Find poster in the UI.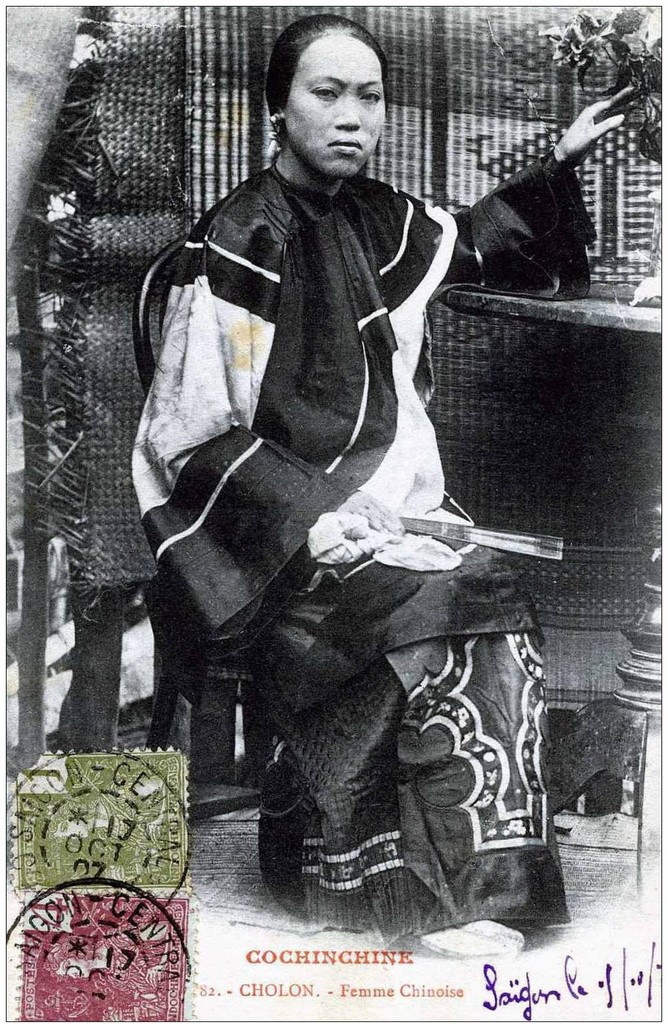
UI element at (0, 0, 667, 1022).
